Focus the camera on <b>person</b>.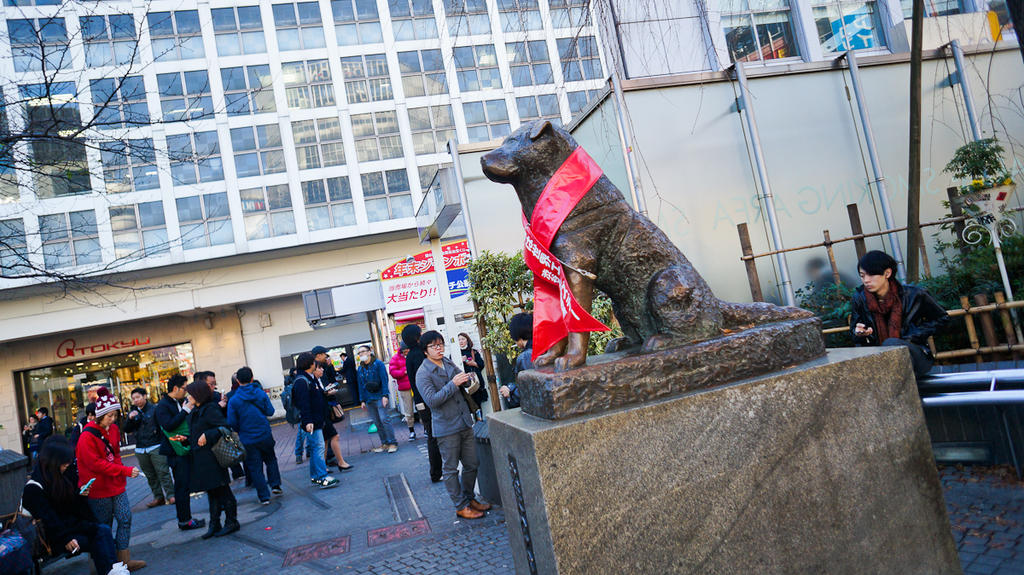
Focus region: crop(294, 348, 340, 495).
